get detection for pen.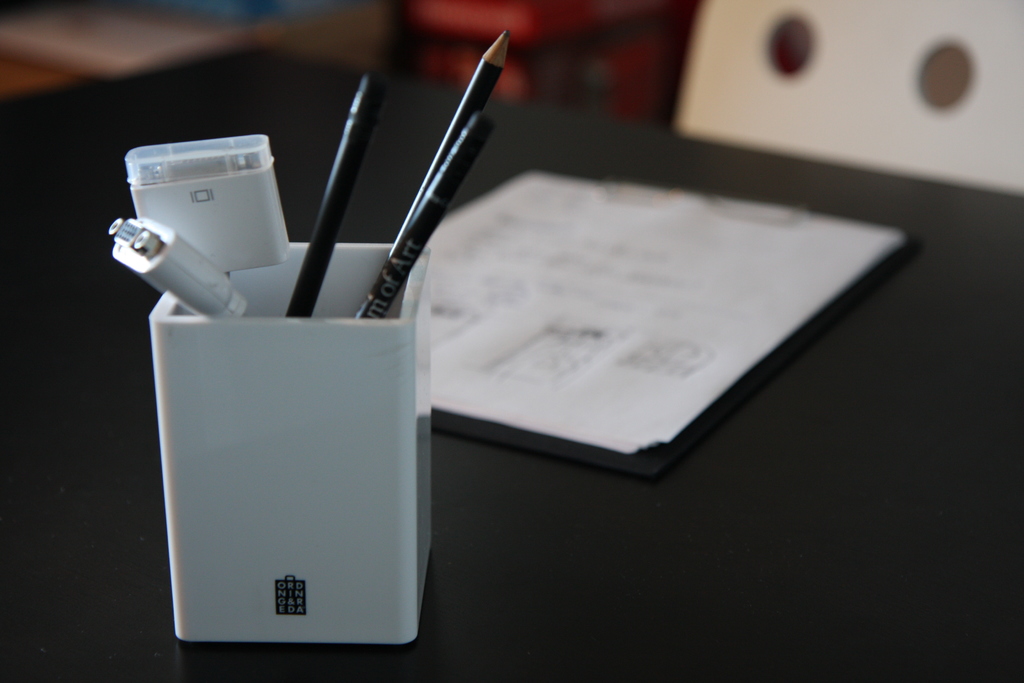
Detection: [x1=283, y1=72, x2=378, y2=315].
